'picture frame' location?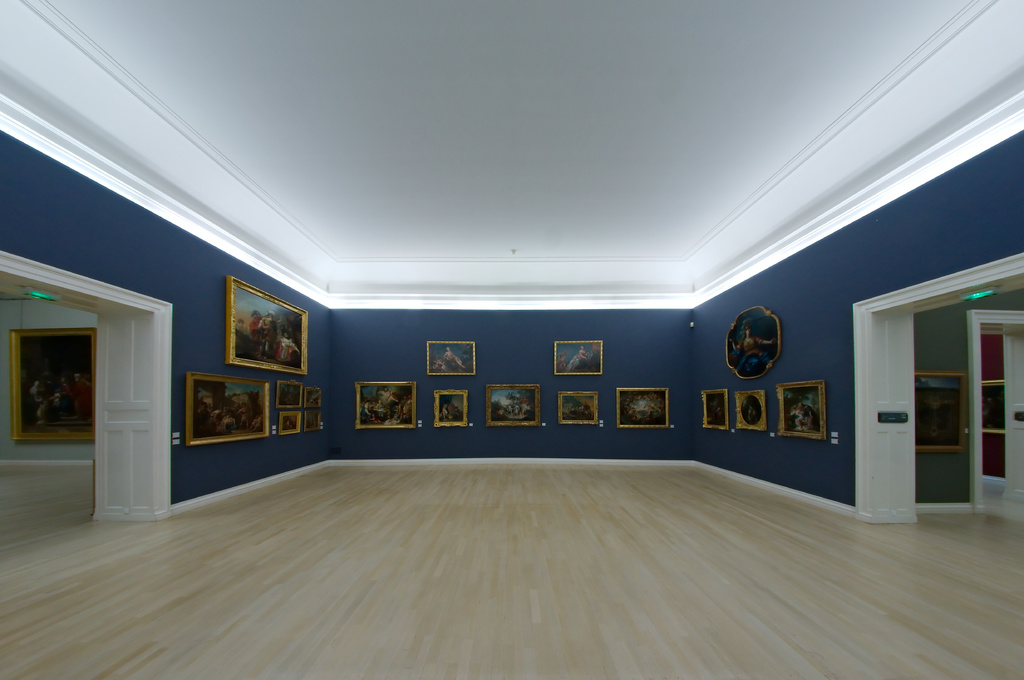
[434,390,467,429]
